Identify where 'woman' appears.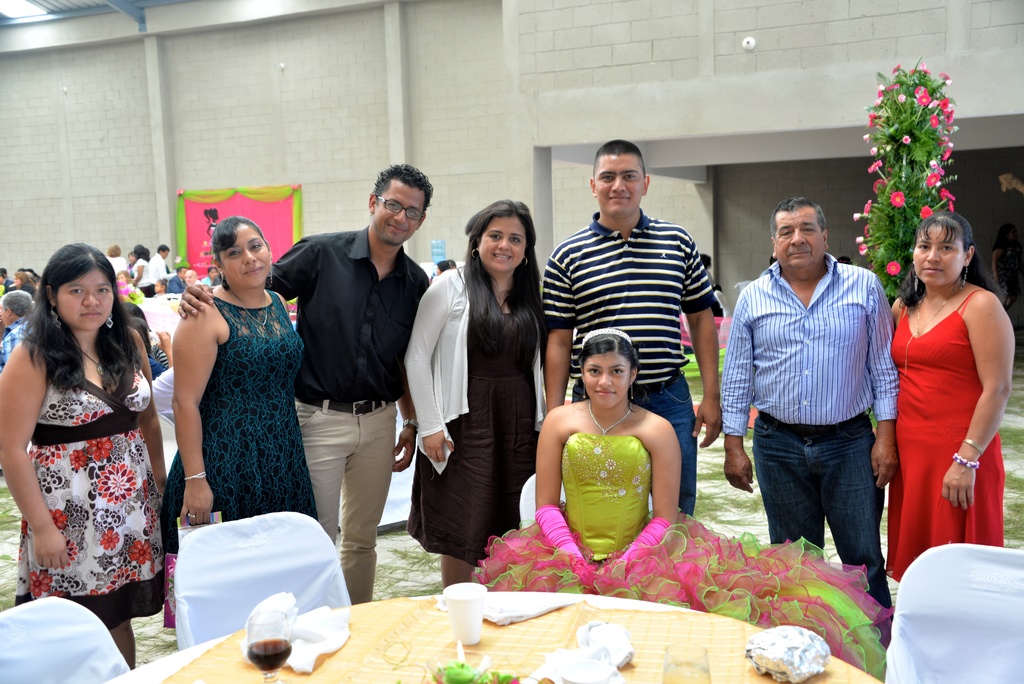
Appears at [x1=133, y1=246, x2=159, y2=296].
